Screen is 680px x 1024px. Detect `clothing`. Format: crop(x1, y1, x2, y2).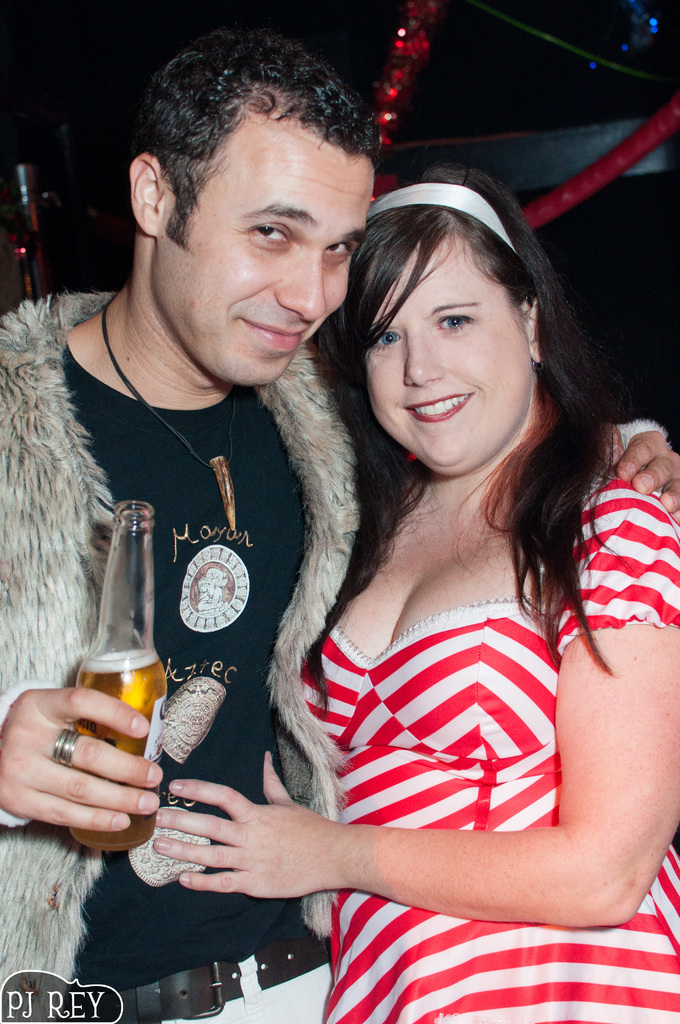
crop(298, 470, 679, 1023).
